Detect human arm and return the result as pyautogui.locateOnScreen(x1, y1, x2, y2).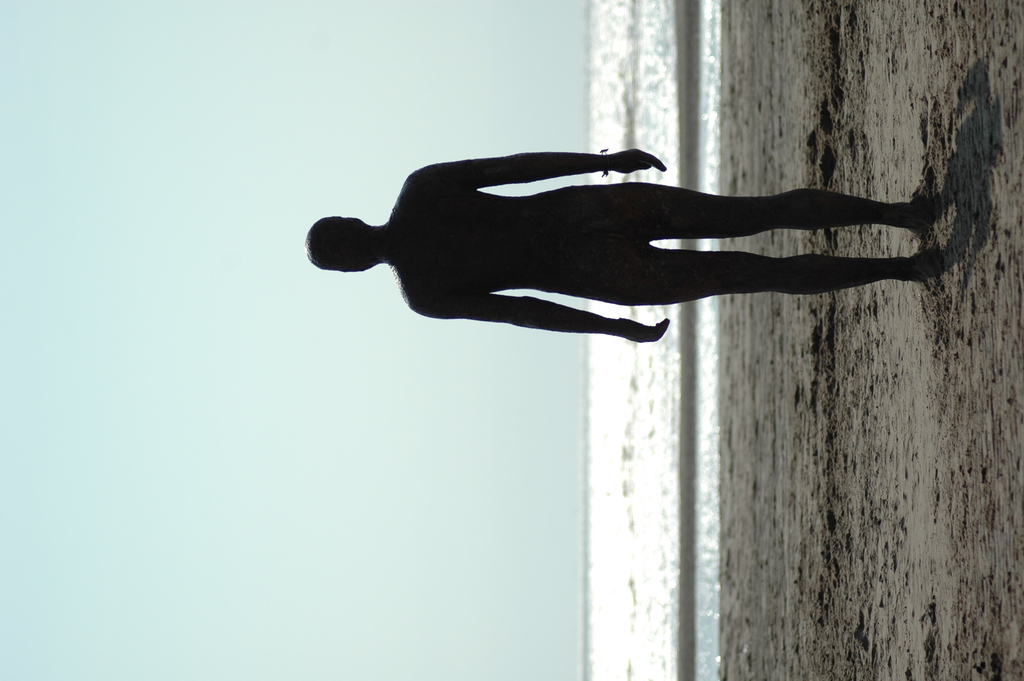
pyautogui.locateOnScreen(403, 144, 666, 192).
